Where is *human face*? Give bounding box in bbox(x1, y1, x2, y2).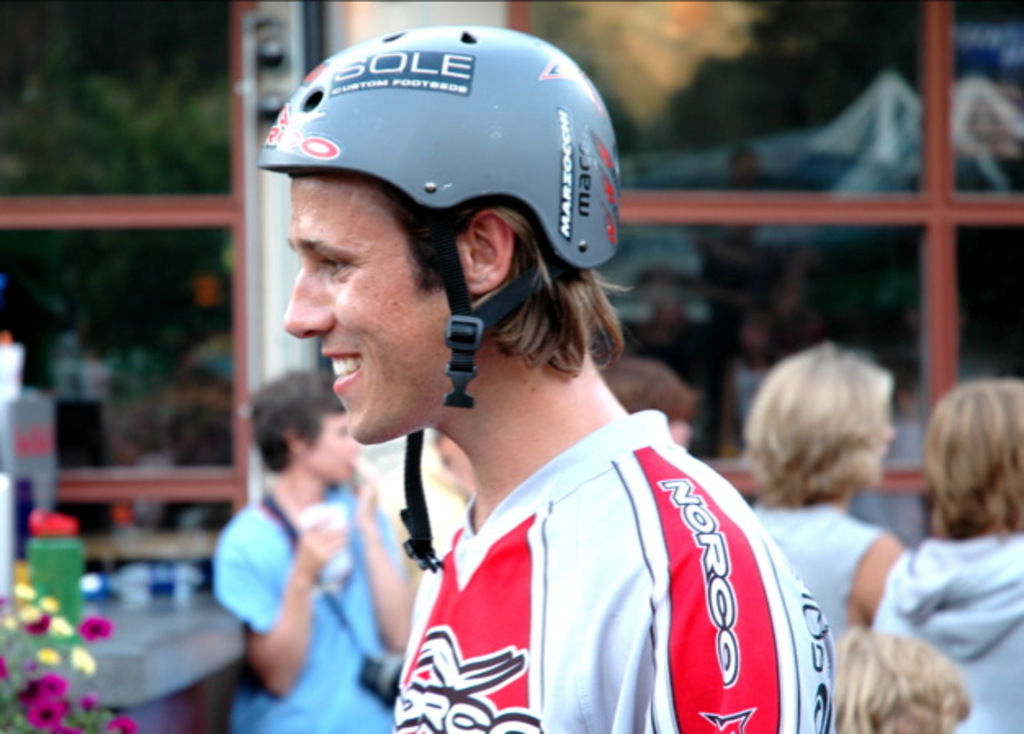
bbox(314, 423, 362, 481).
